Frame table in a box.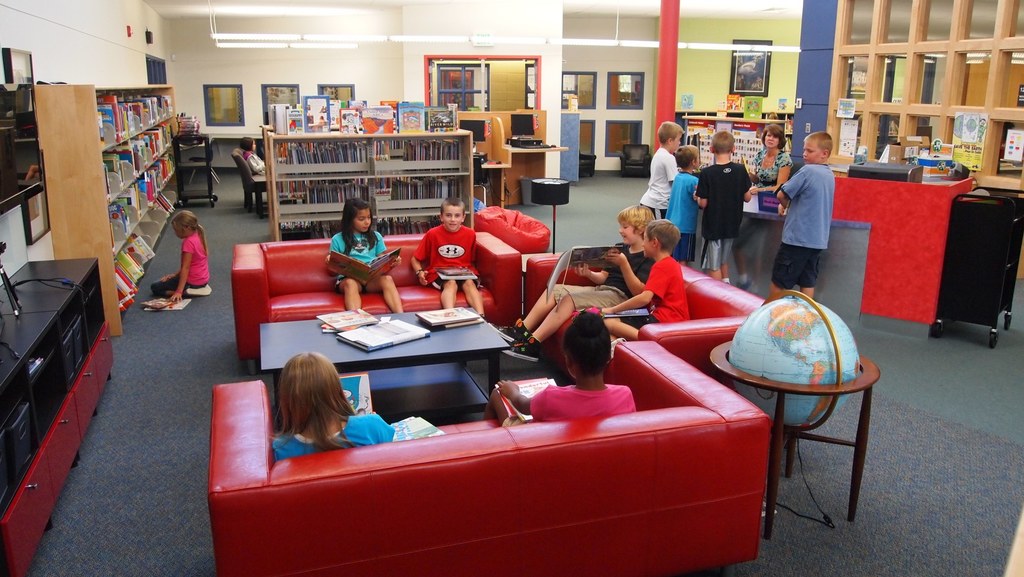
pyautogui.locateOnScreen(675, 261, 889, 546).
